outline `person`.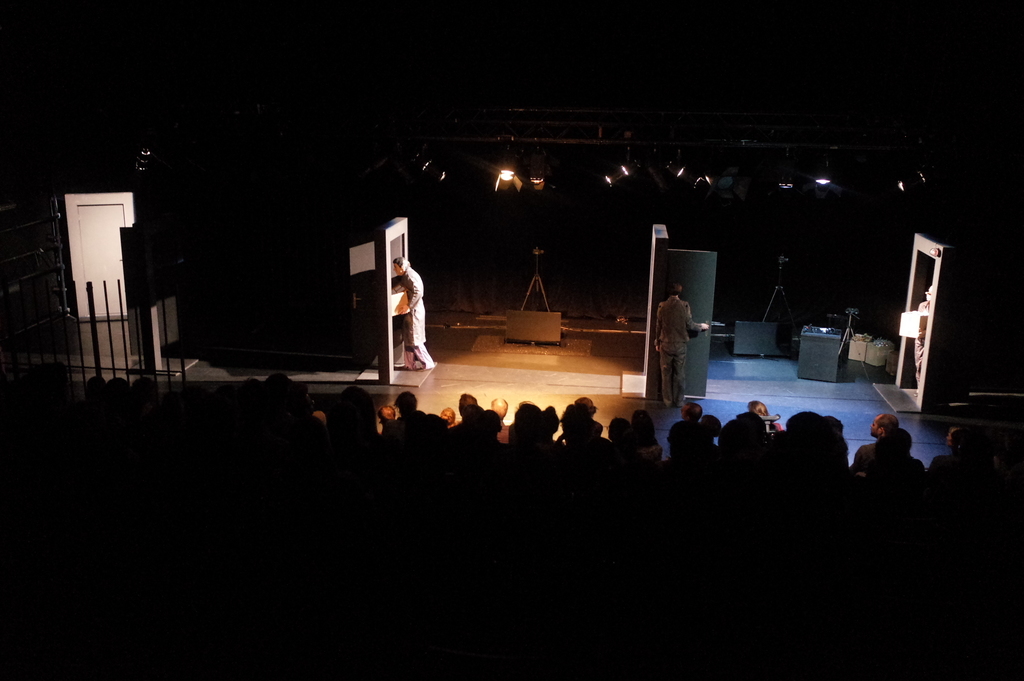
Outline: {"x1": 917, "y1": 285, "x2": 930, "y2": 387}.
